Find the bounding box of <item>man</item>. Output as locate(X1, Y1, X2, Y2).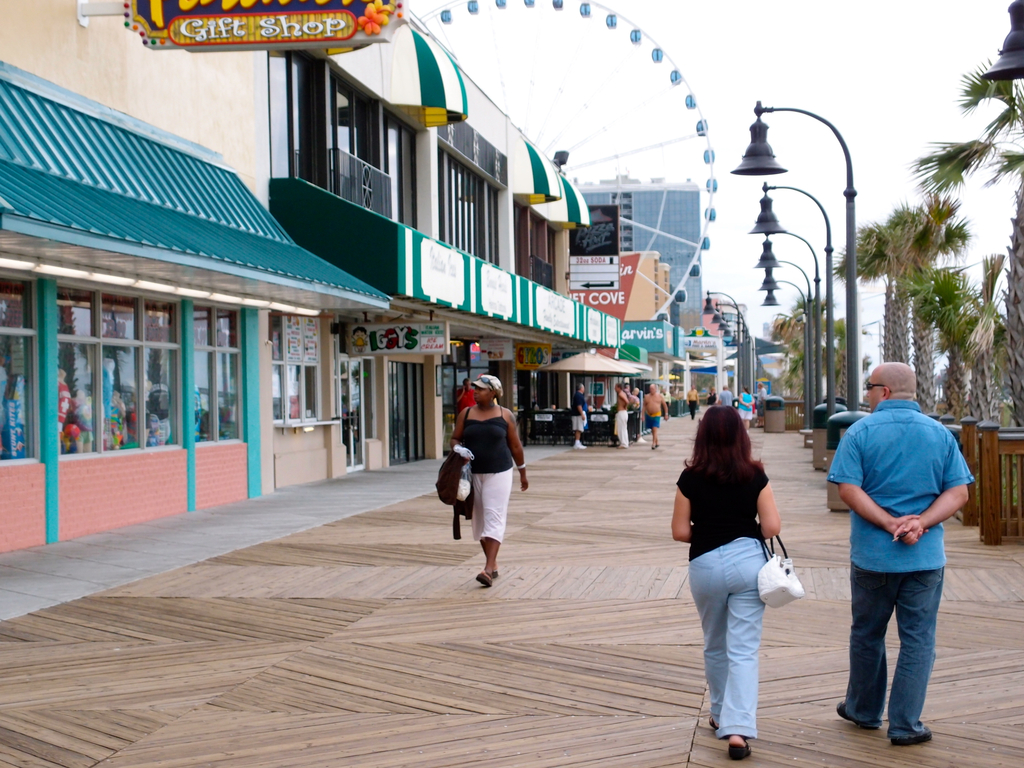
locate(686, 384, 695, 413).
